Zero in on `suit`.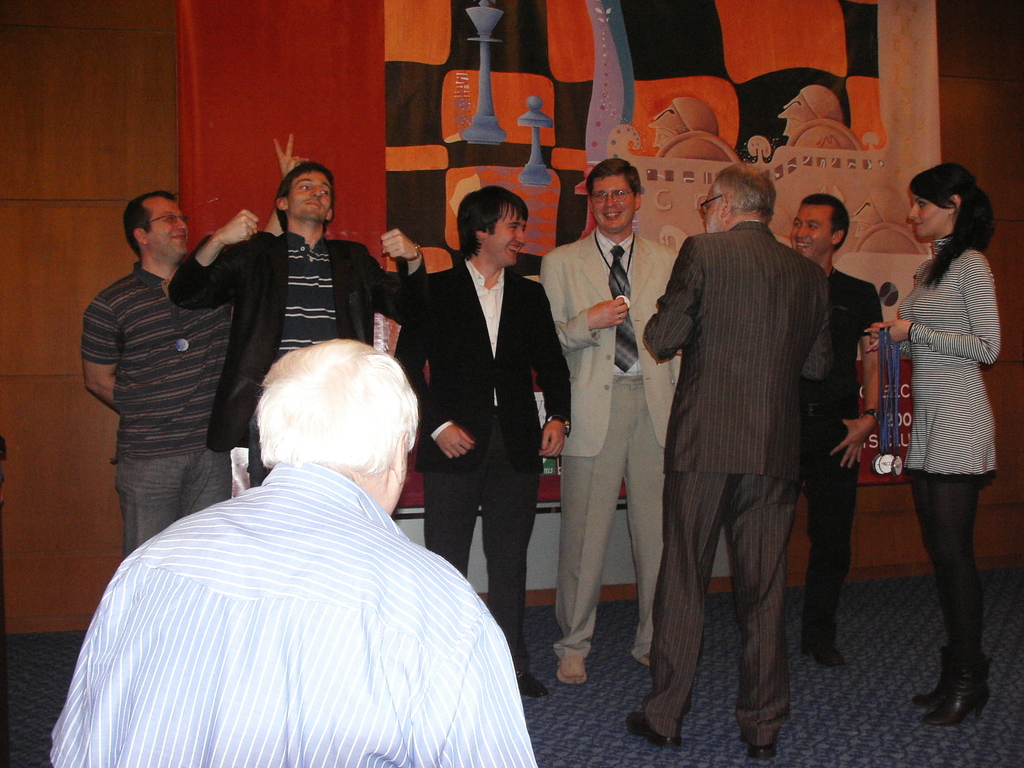
Zeroed in: bbox=[392, 258, 572, 669].
